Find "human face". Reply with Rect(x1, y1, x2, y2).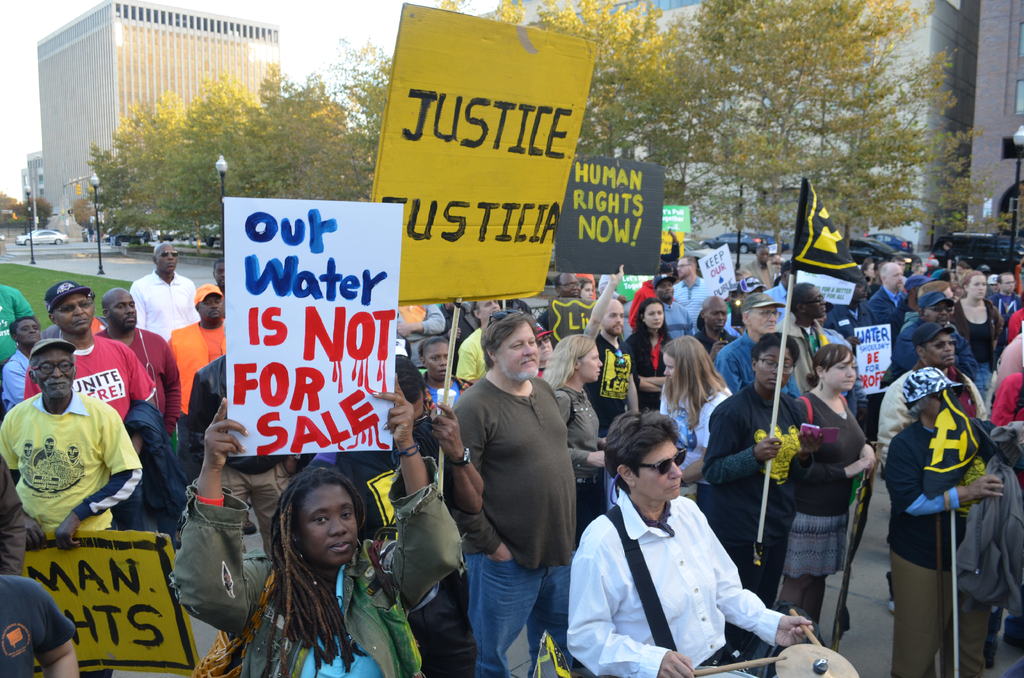
Rect(884, 265, 904, 291).
